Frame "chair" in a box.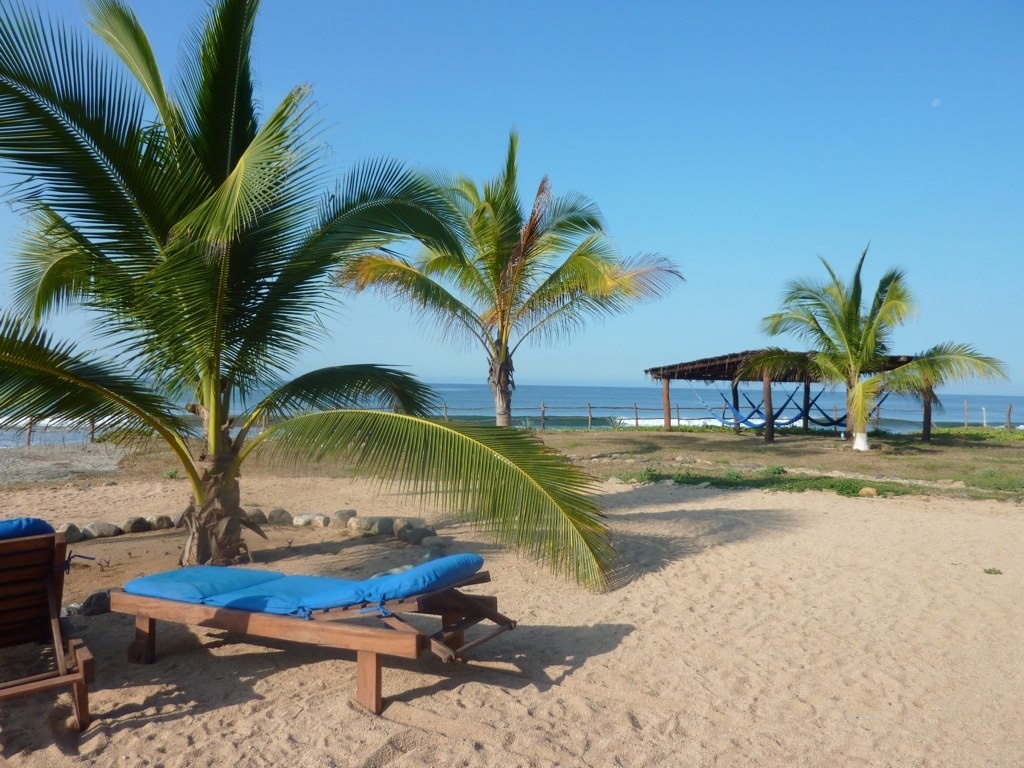
x1=0 y1=494 x2=98 y2=743.
